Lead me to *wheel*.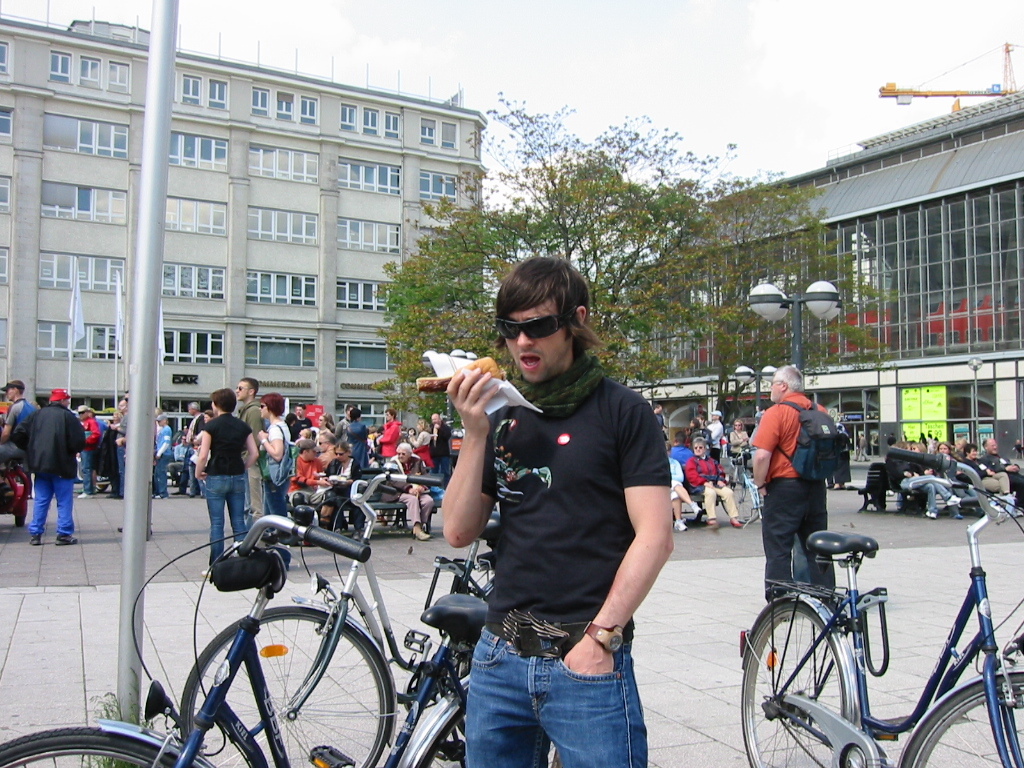
Lead to box=[180, 601, 401, 767].
